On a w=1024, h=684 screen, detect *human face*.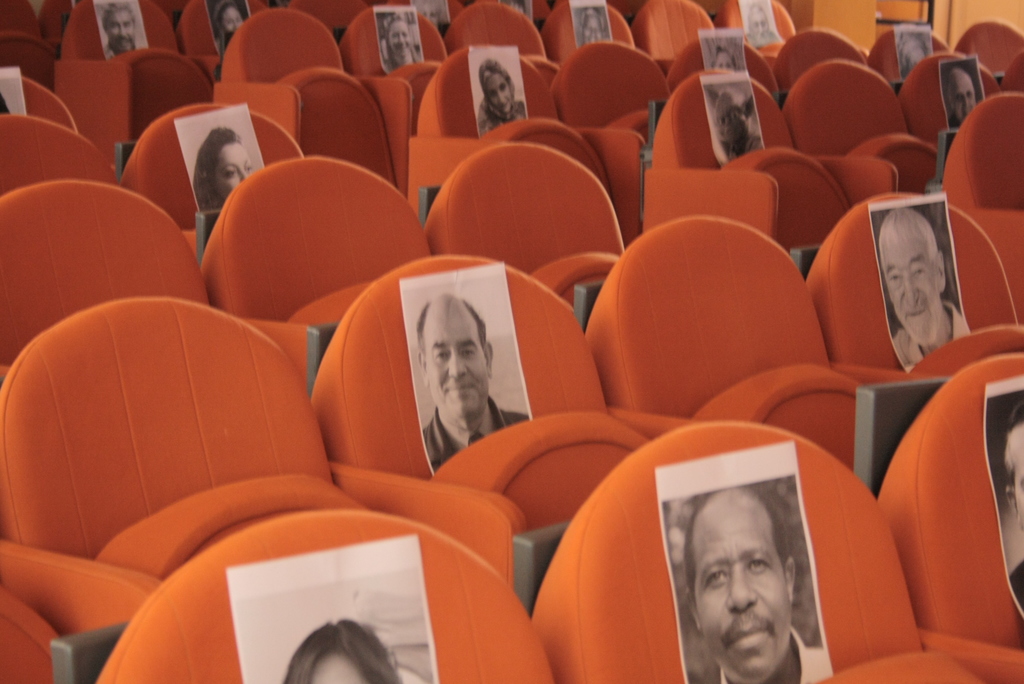
[left=908, top=47, right=928, bottom=72].
